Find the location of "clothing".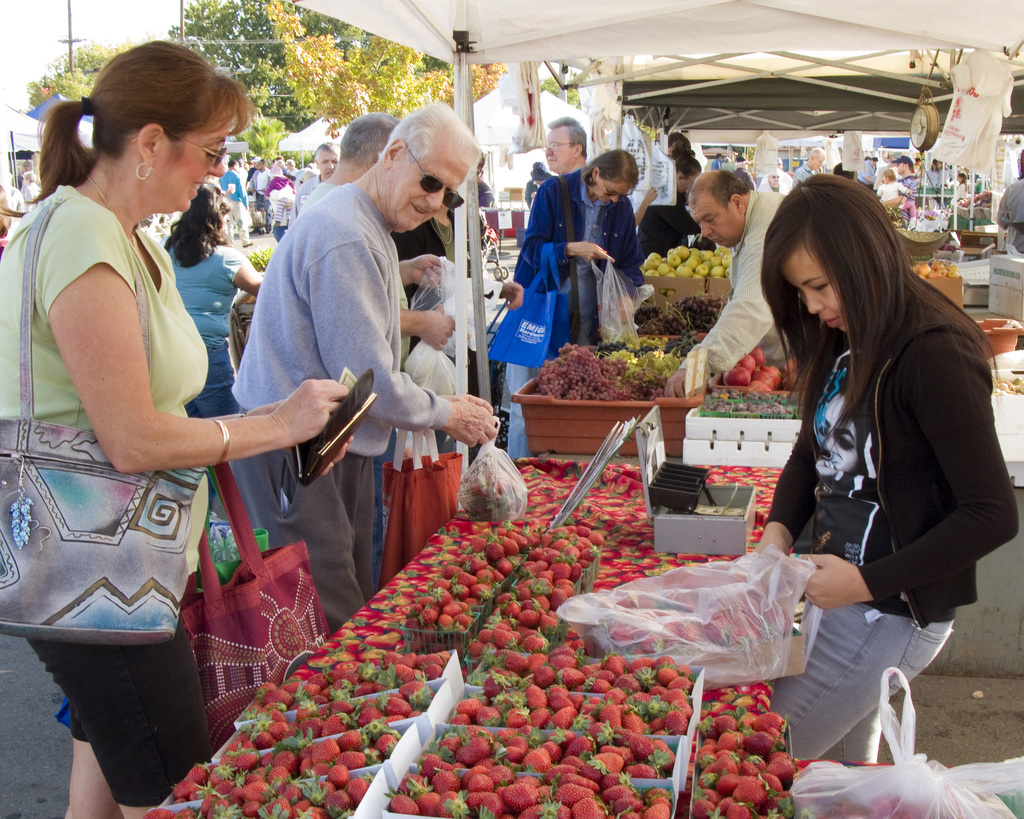
Location: 518, 175, 544, 203.
